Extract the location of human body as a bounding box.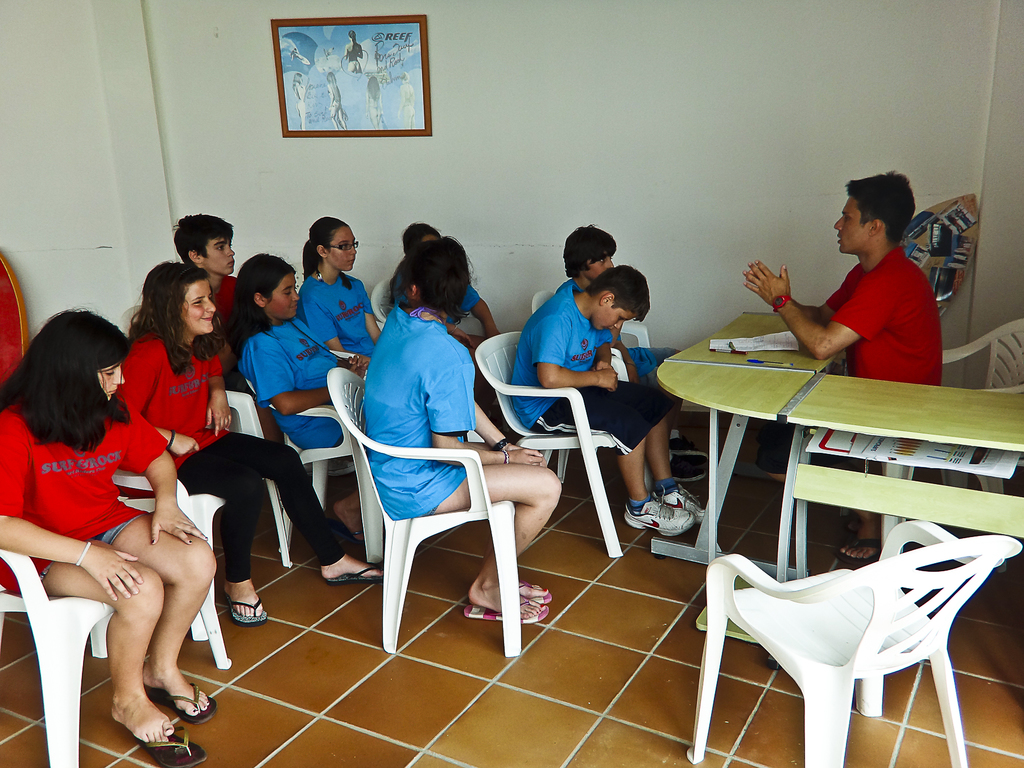
(x1=504, y1=262, x2=712, y2=536).
